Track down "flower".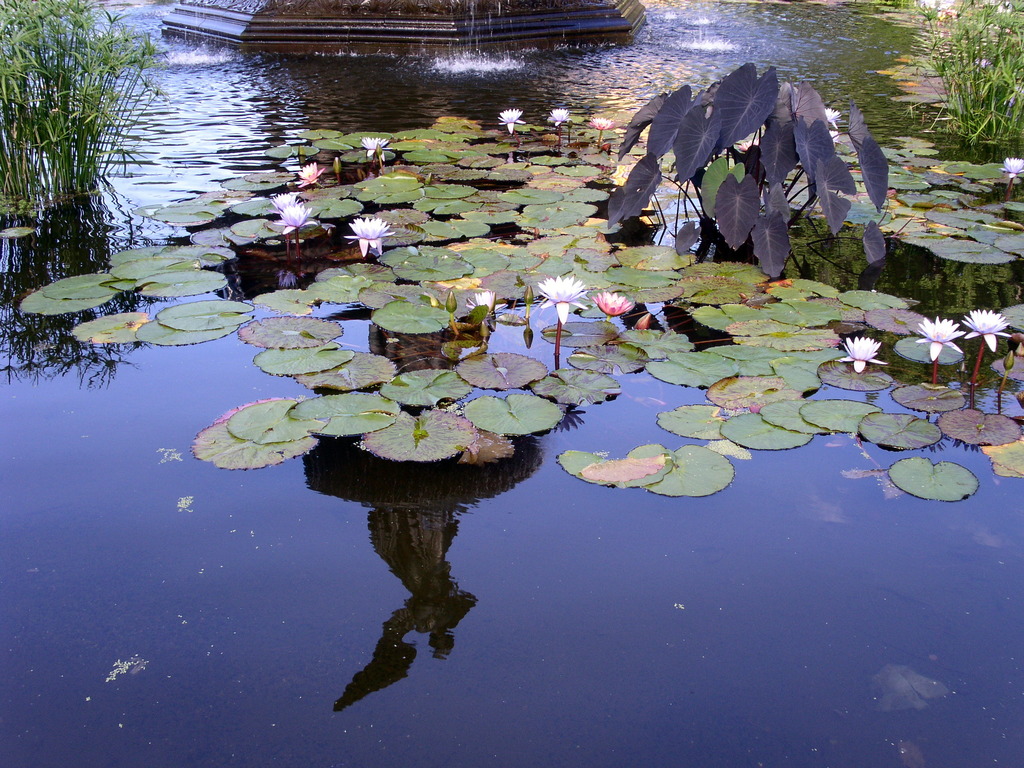
Tracked to <bbox>358, 134, 387, 159</bbox>.
